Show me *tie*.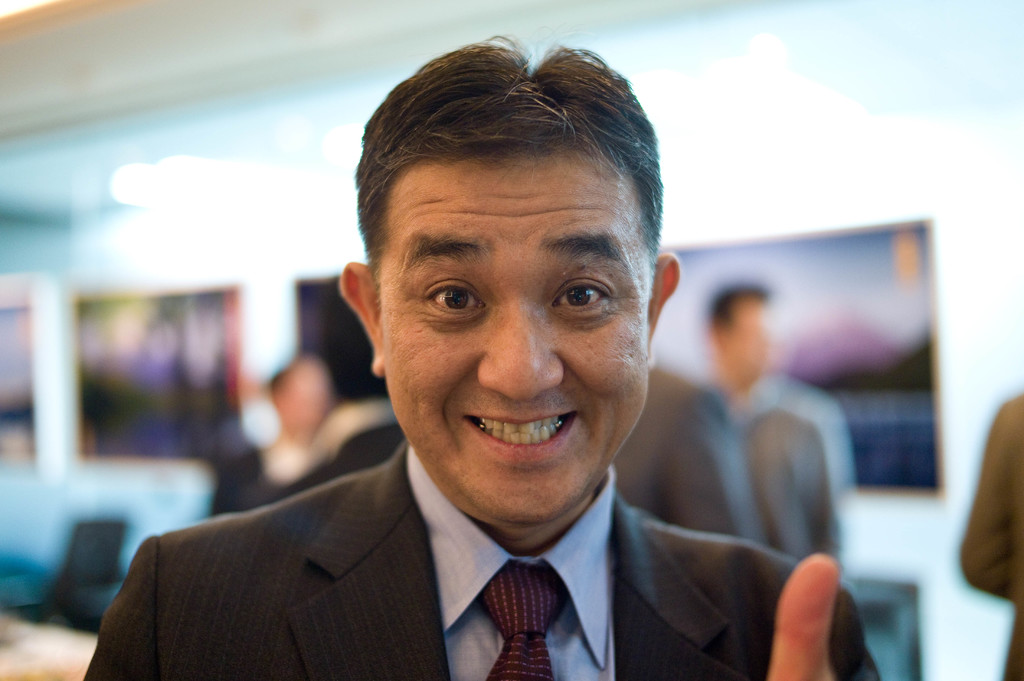
*tie* is here: detection(479, 550, 568, 680).
